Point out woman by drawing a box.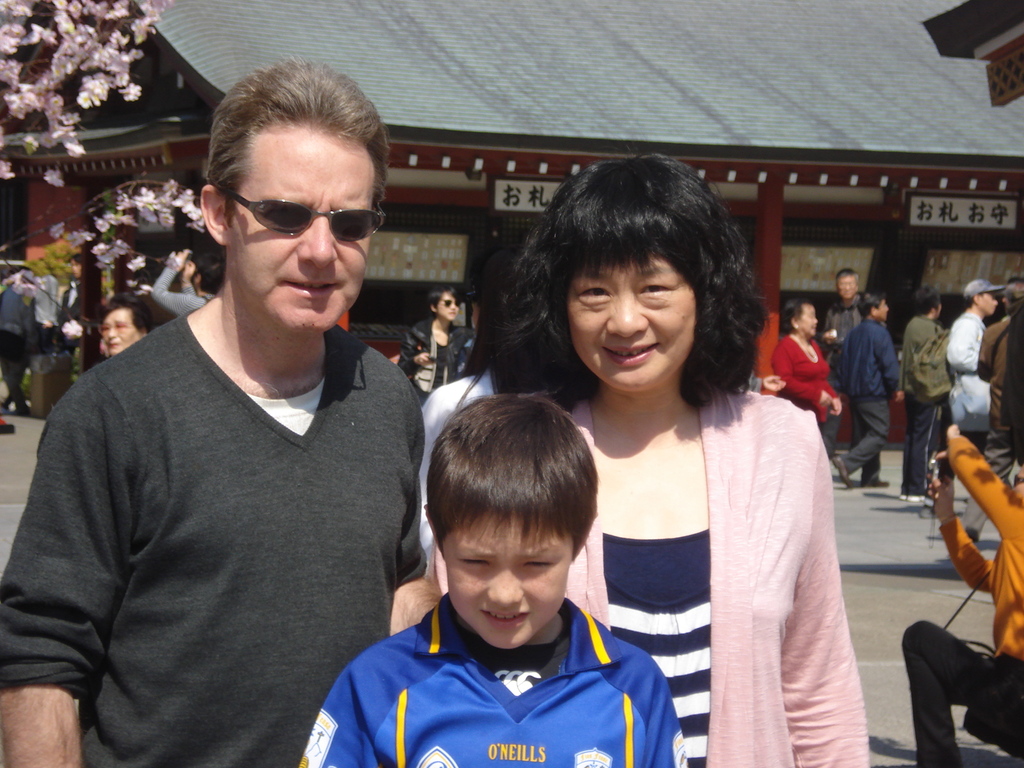
rect(97, 294, 150, 353).
